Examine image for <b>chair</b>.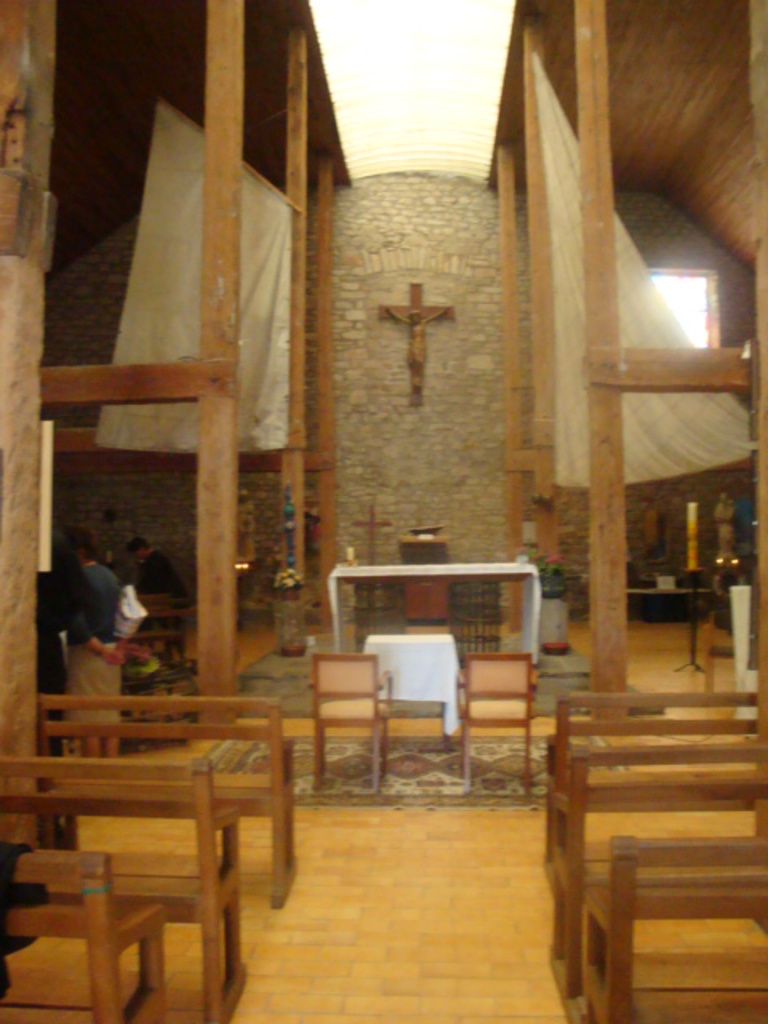
Examination result: <bbox>307, 656, 390, 790</bbox>.
